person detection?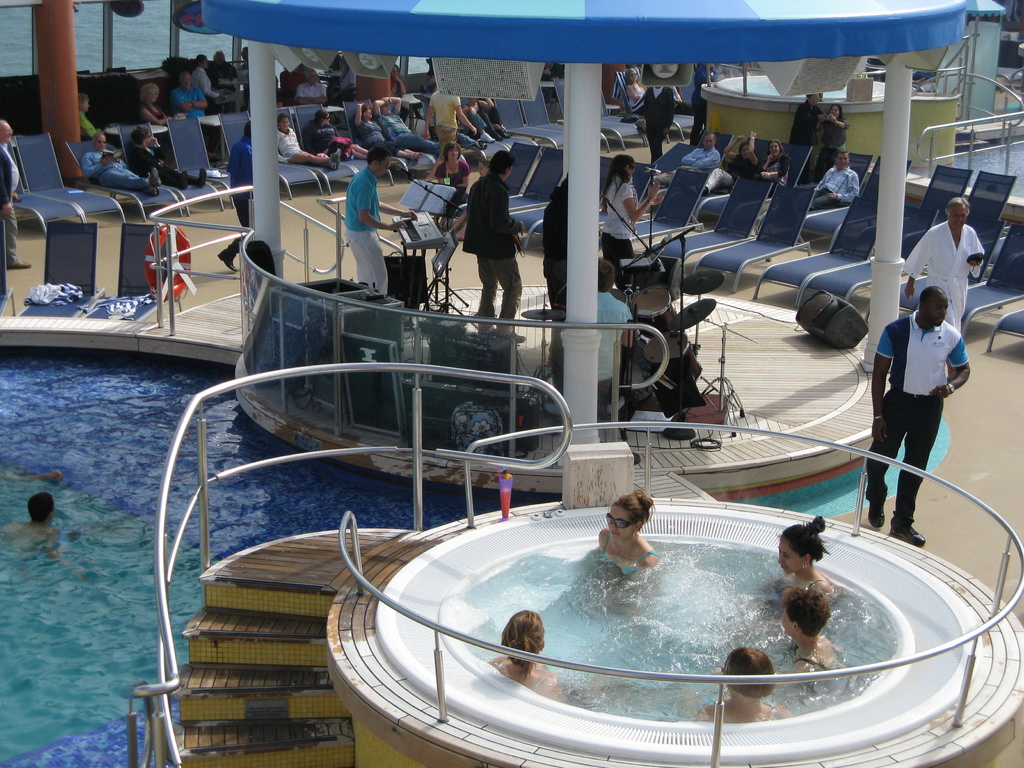
907,195,986,330
